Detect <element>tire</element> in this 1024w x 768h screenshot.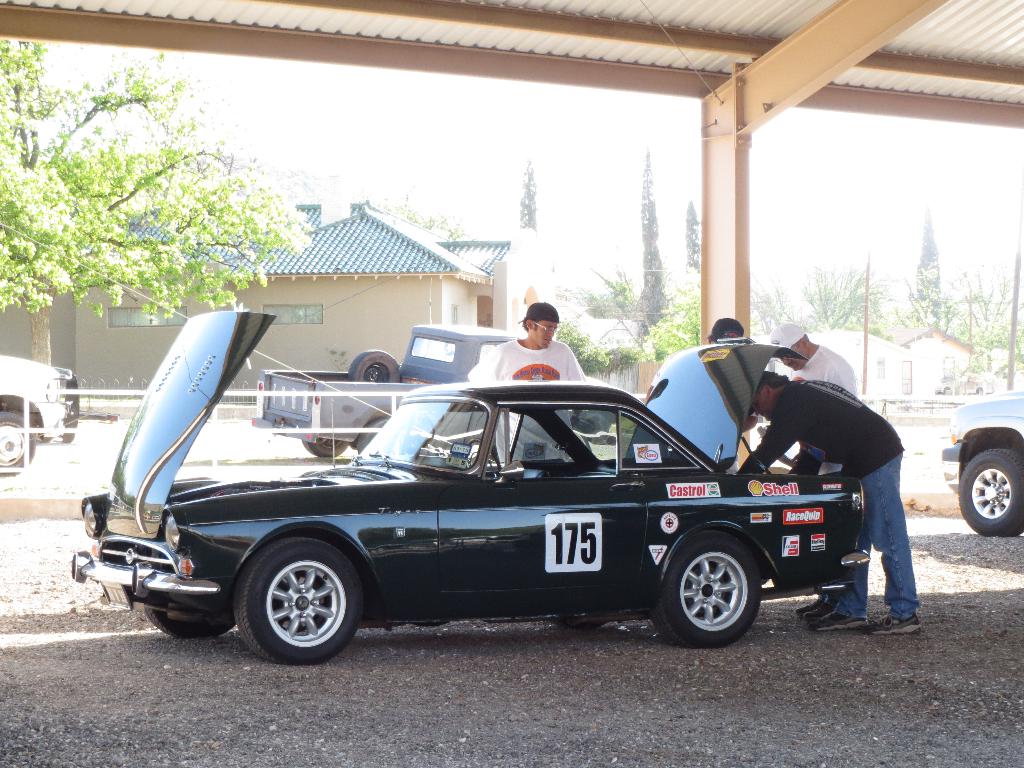
Detection: left=959, top=444, right=1023, bottom=536.
